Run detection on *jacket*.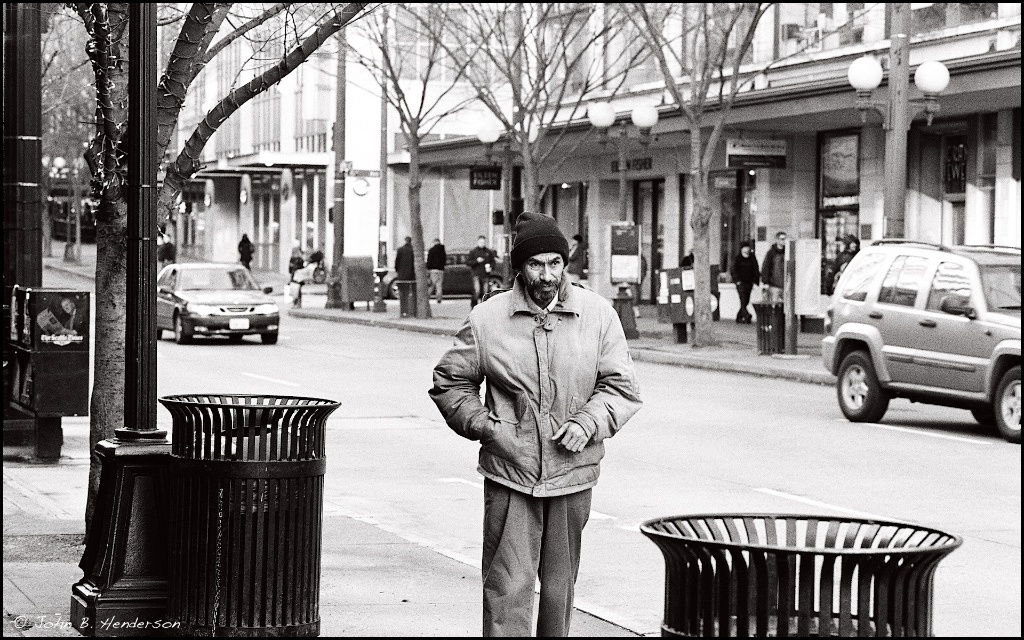
Result: <region>431, 268, 638, 512</region>.
